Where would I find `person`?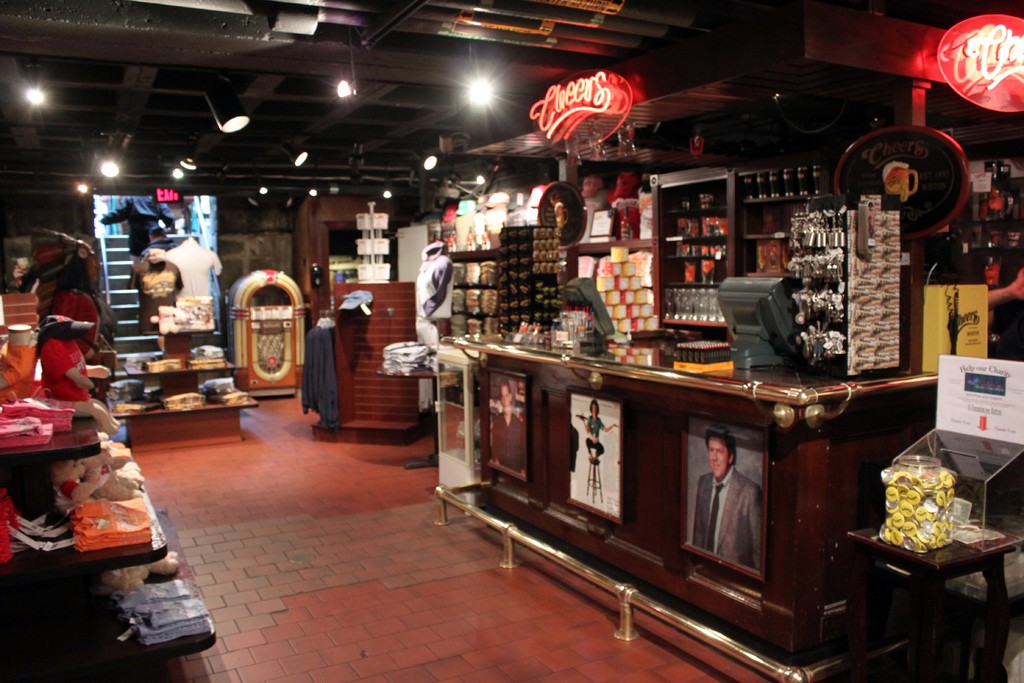
At crop(545, 185, 572, 251).
